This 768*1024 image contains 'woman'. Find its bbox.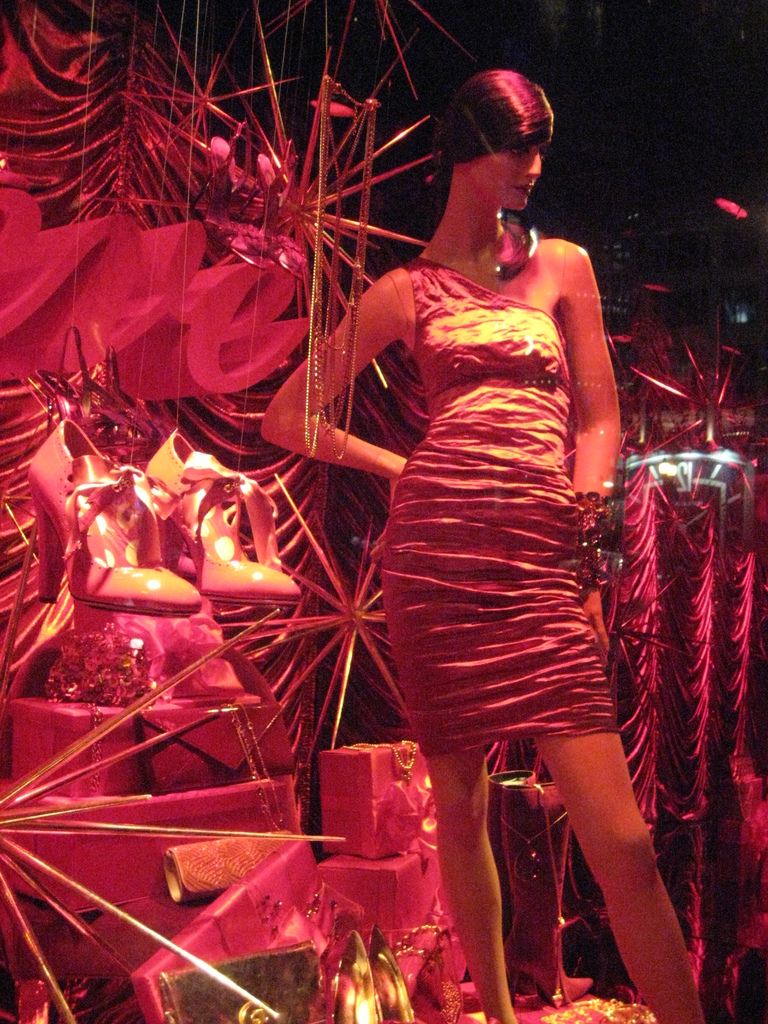
[x1=267, y1=94, x2=701, y2=1023].
